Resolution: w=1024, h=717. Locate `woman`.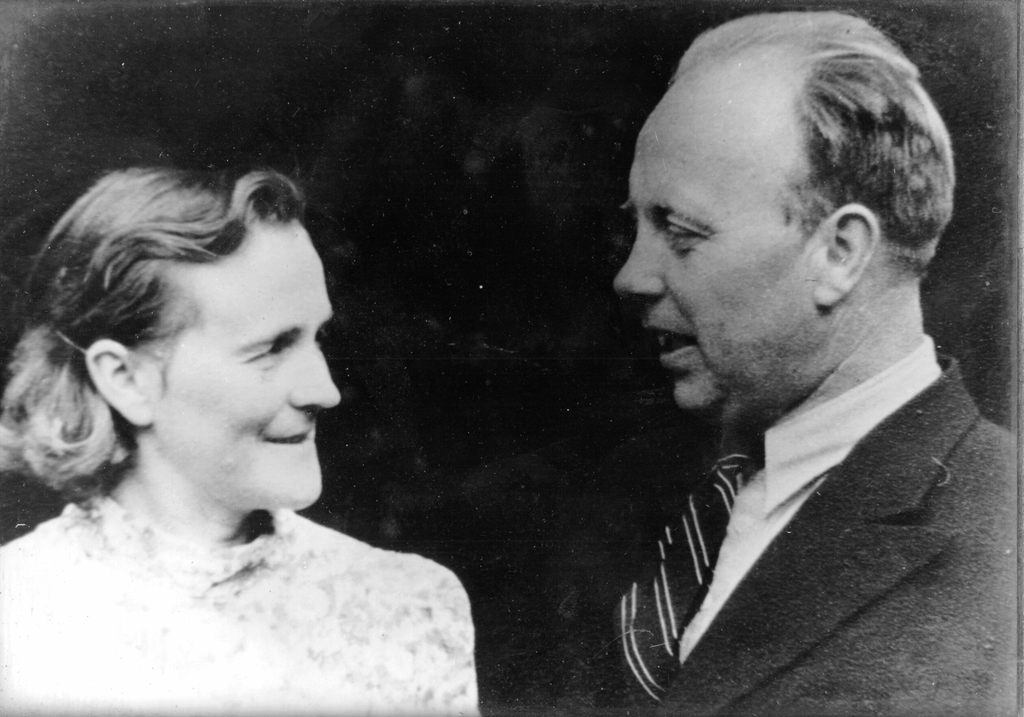
[0, 157, 480, 716].
